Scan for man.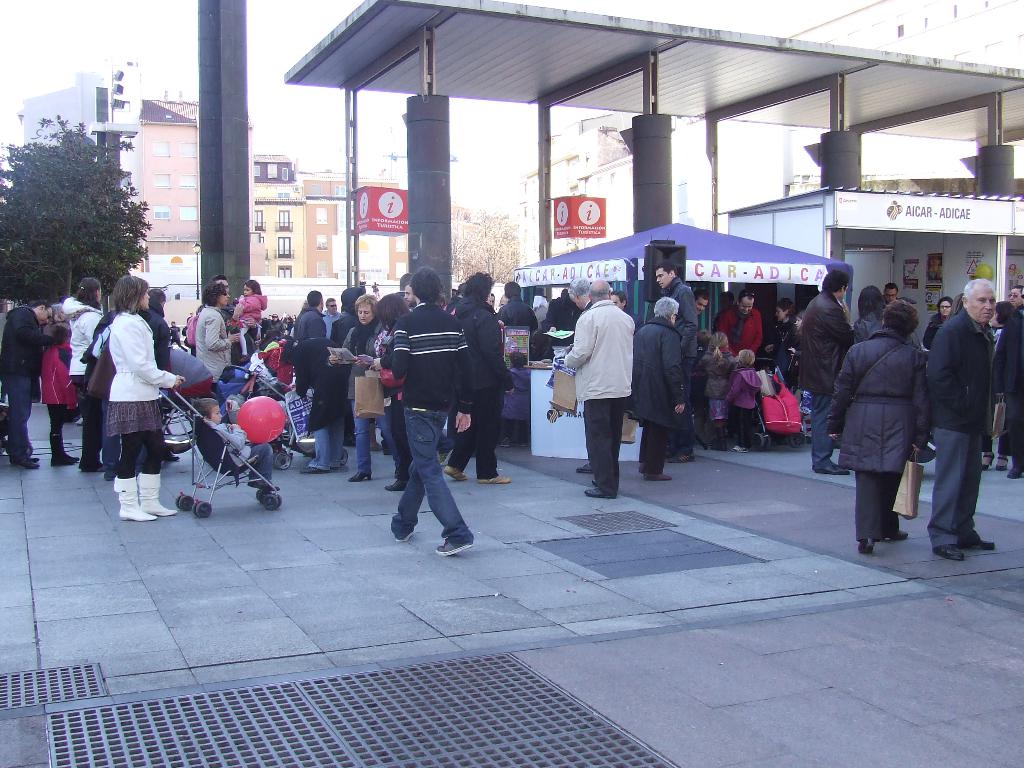
Scan result: rect(690, 286, 710, 316).
